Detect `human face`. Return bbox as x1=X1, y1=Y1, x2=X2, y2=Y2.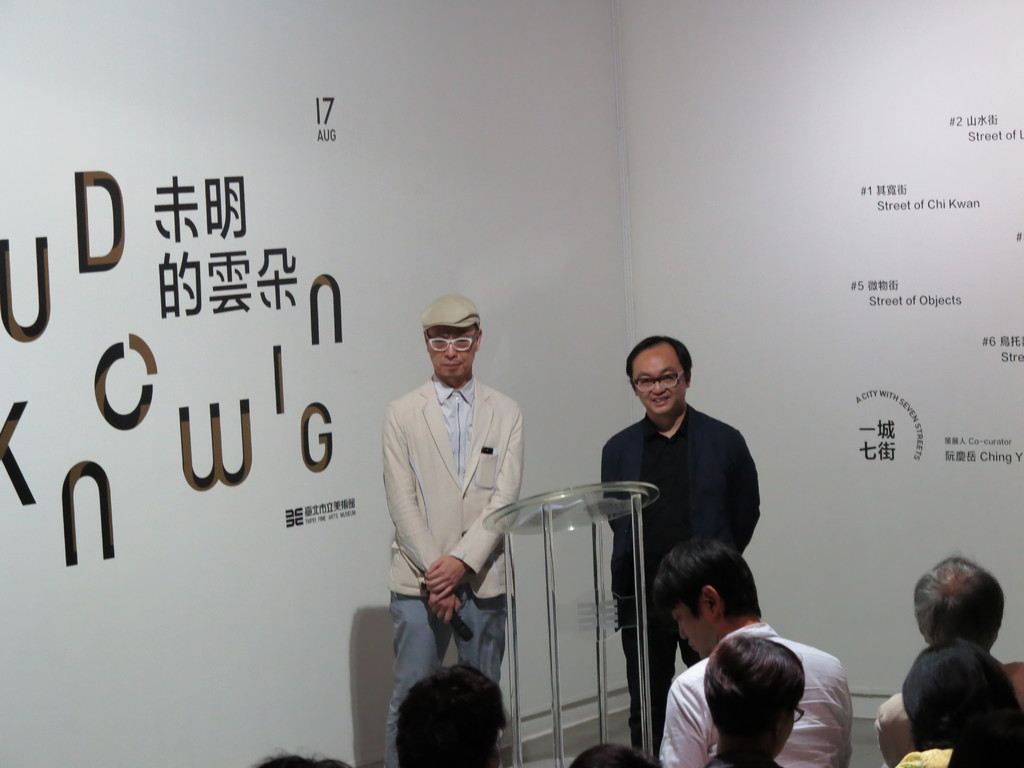
x1=426, y1=326, x2=477, y2=380.
